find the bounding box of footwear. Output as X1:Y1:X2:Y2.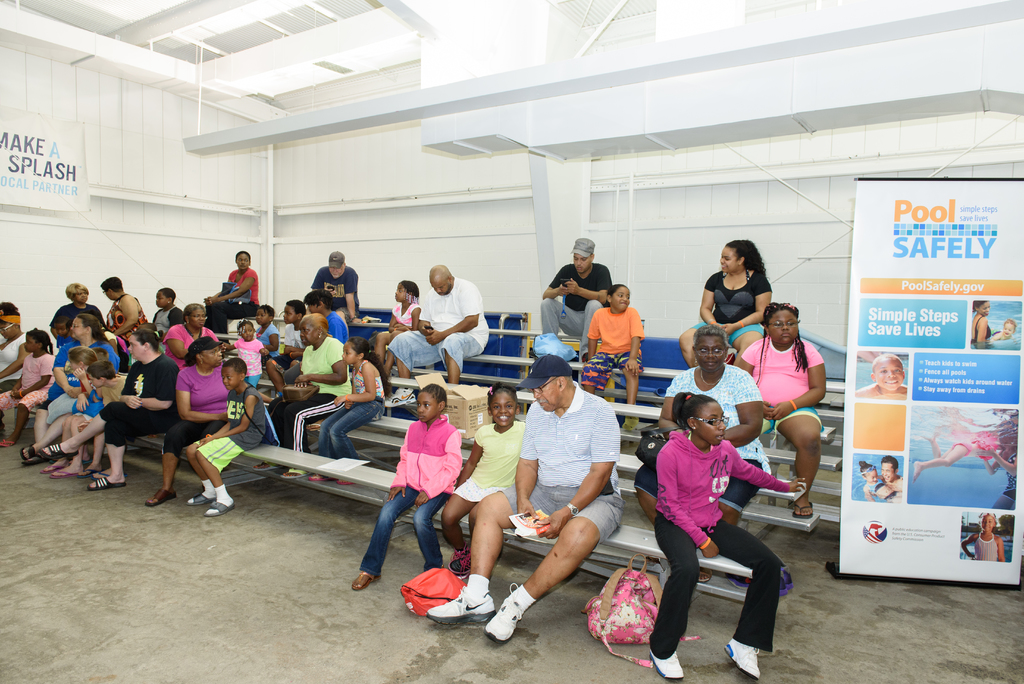
0:434:19:450.
